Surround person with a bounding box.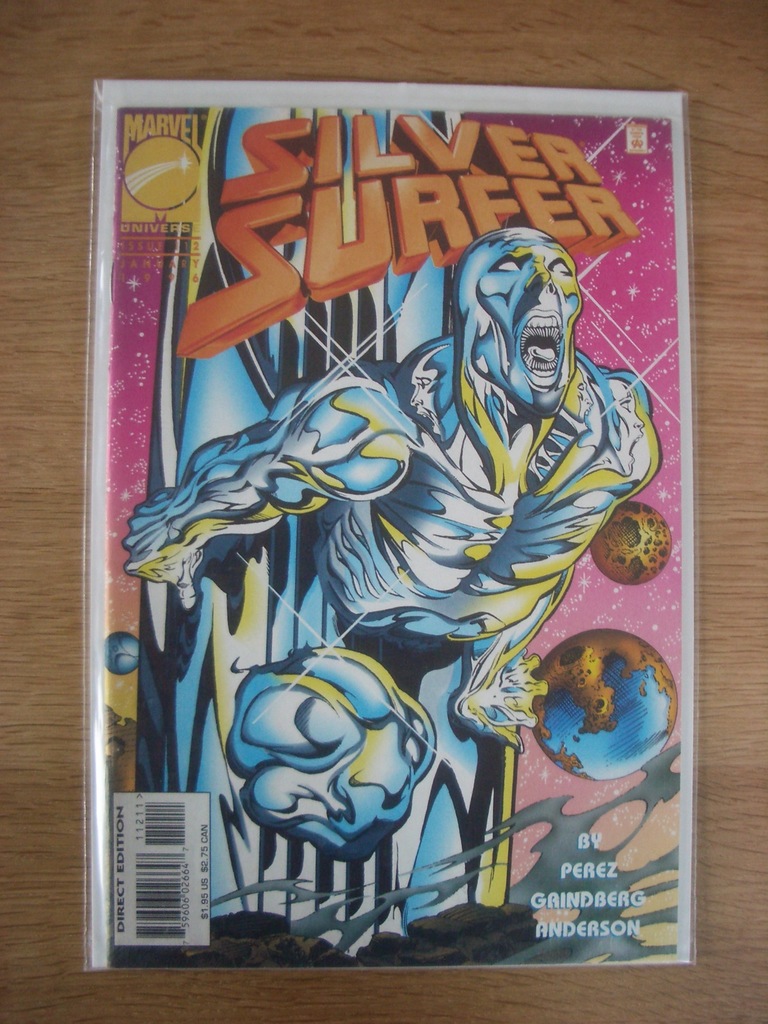
<box>114,209,666,650</box>.
